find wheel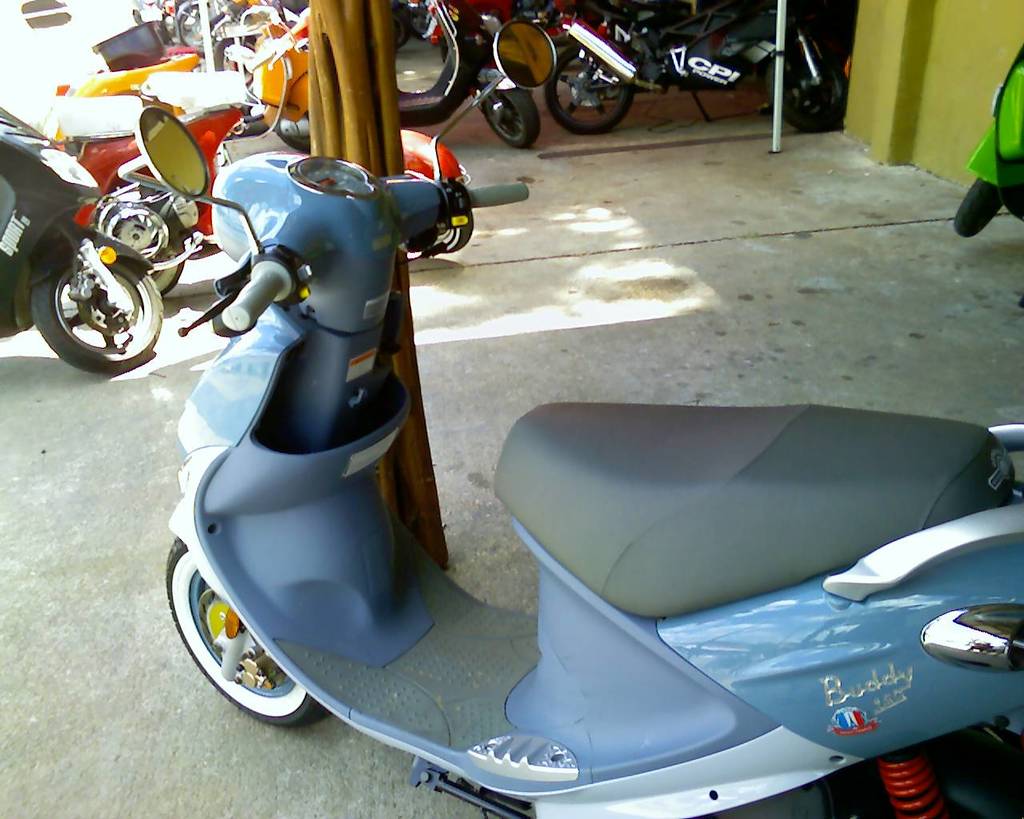
<bbox>472, 82, 545, 147</bbox>
